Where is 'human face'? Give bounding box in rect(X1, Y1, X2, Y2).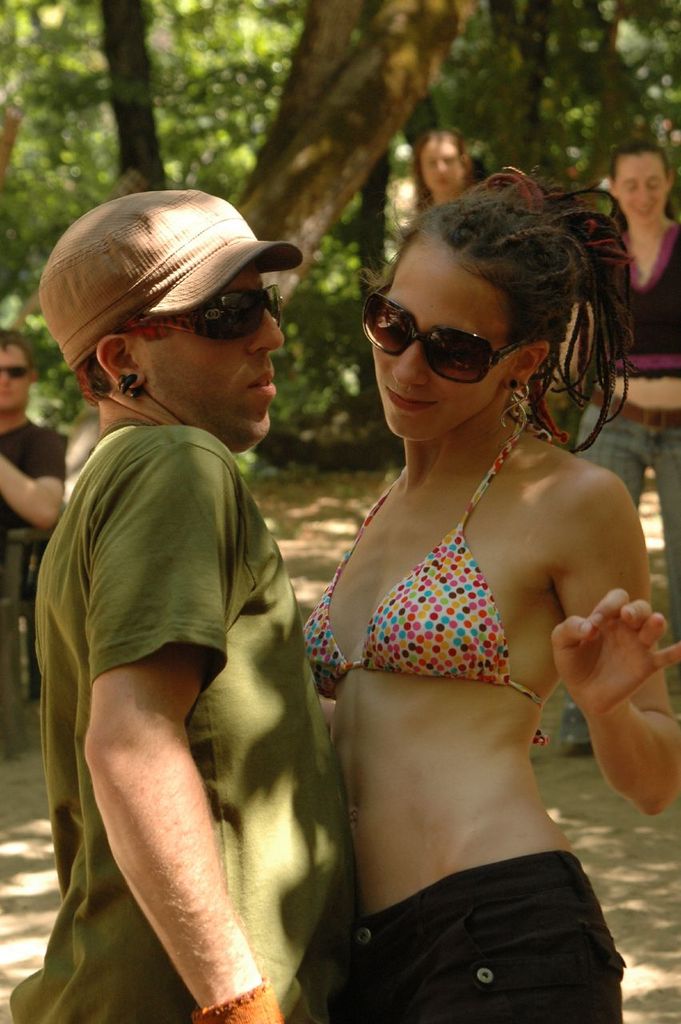
rect(134, 262, 284, 450).
